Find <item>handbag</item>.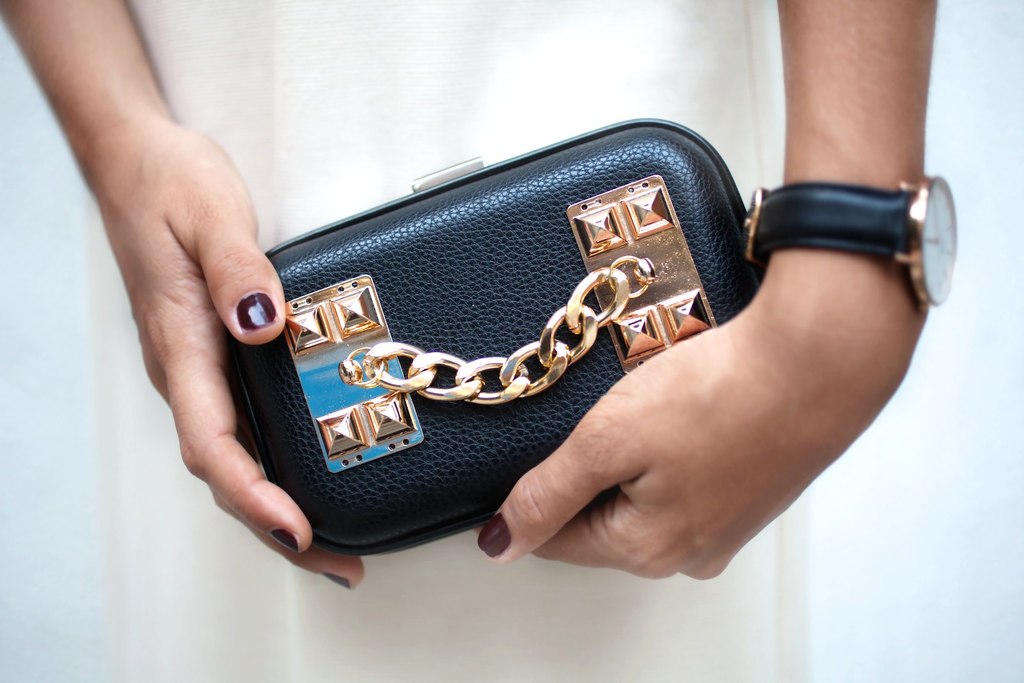
bbox=[227, 122, 853, 554].
